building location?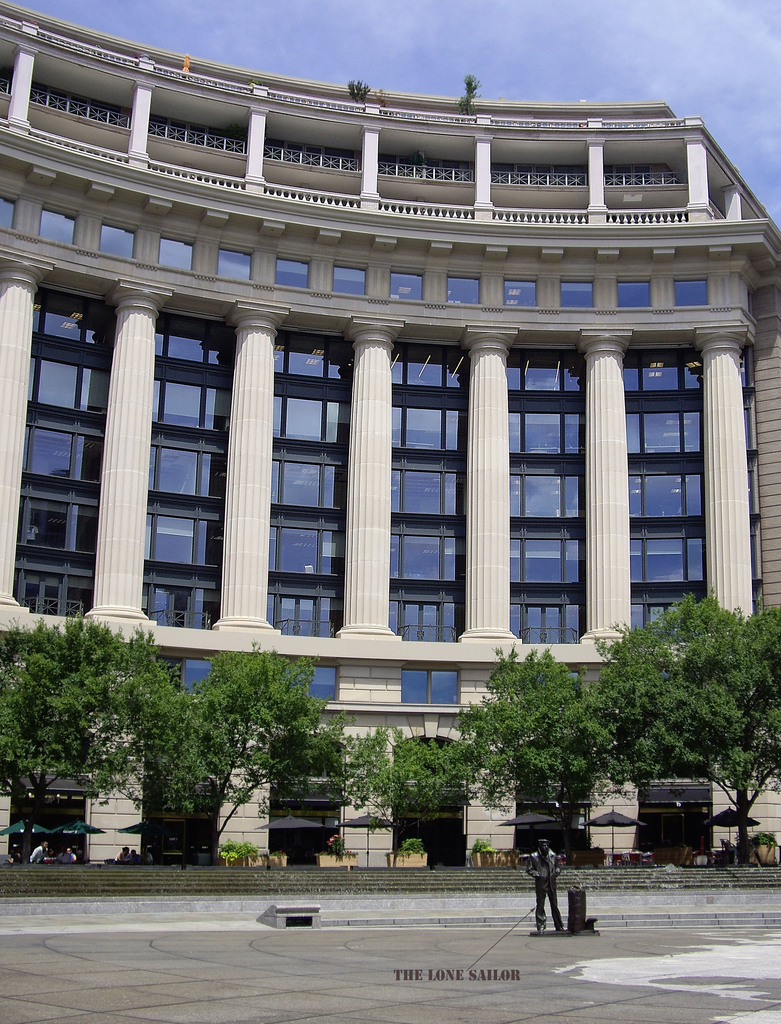
box=[0, 0, 780, 870]
